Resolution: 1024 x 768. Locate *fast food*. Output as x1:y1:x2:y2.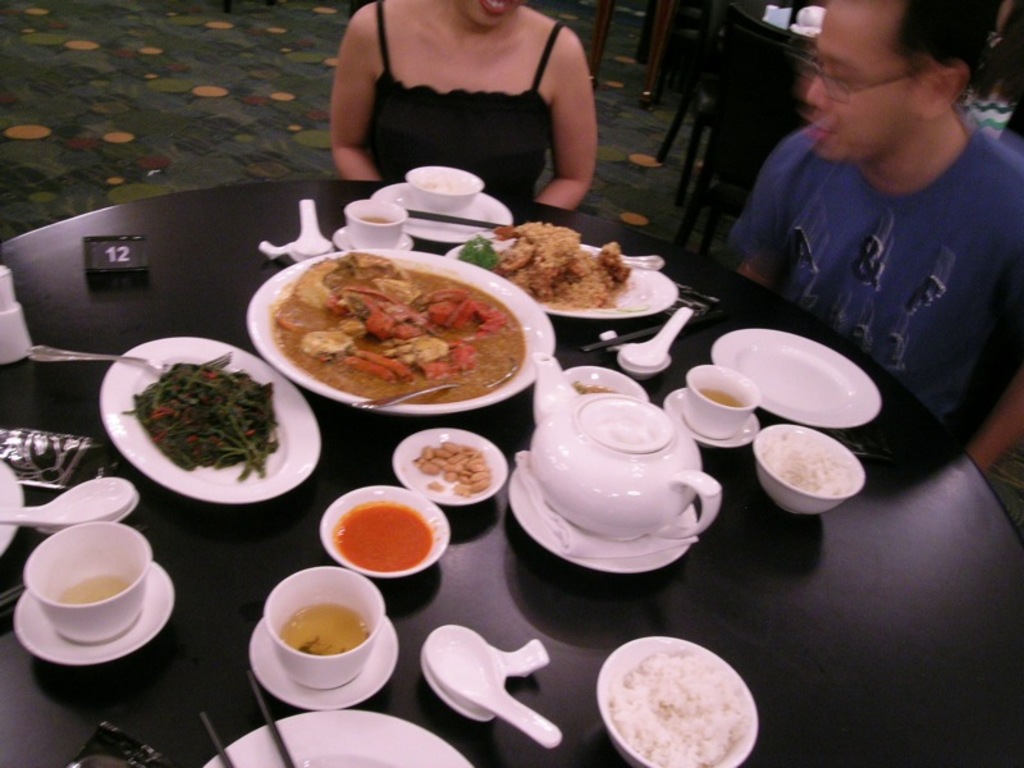
270:237:516:428.
